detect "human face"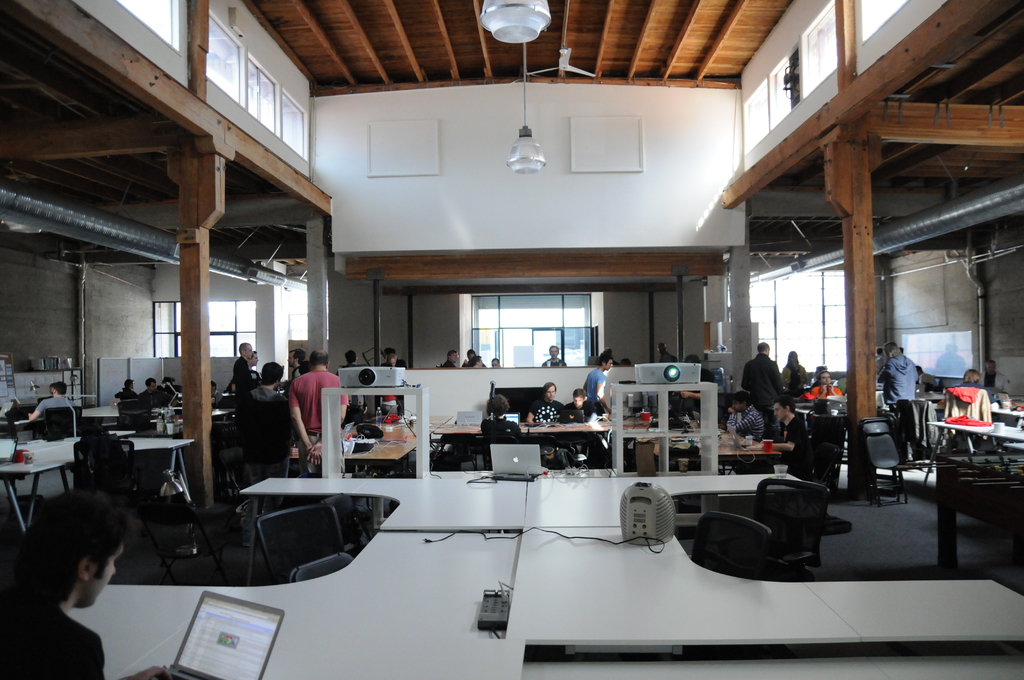
l=772, t=401, r=783, b=420
